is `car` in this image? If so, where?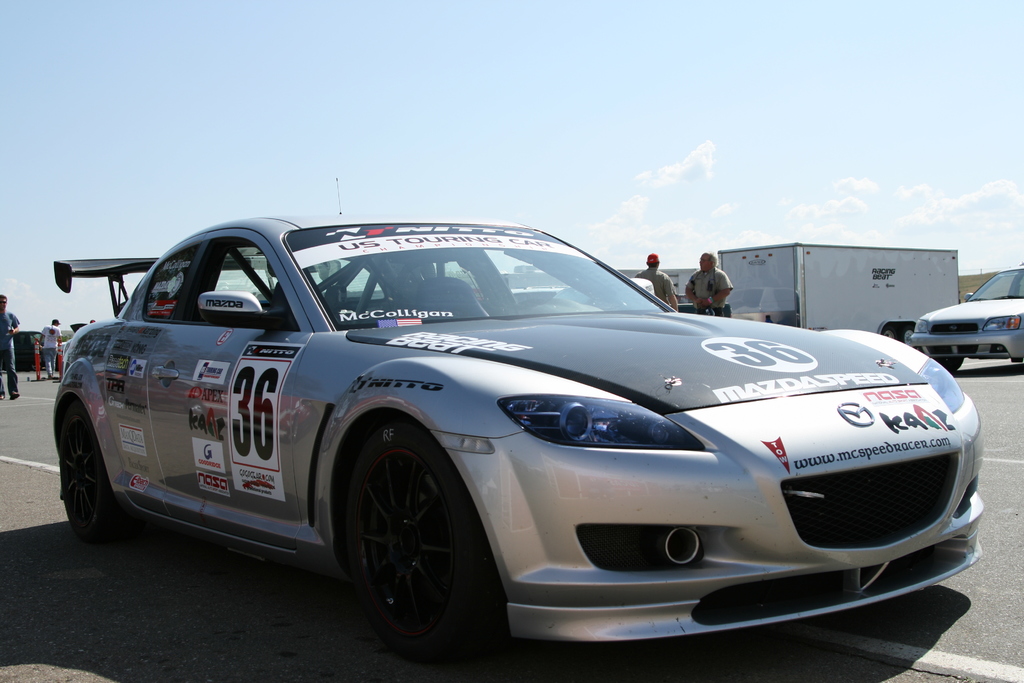
Yes, at 0 328 61 367.
